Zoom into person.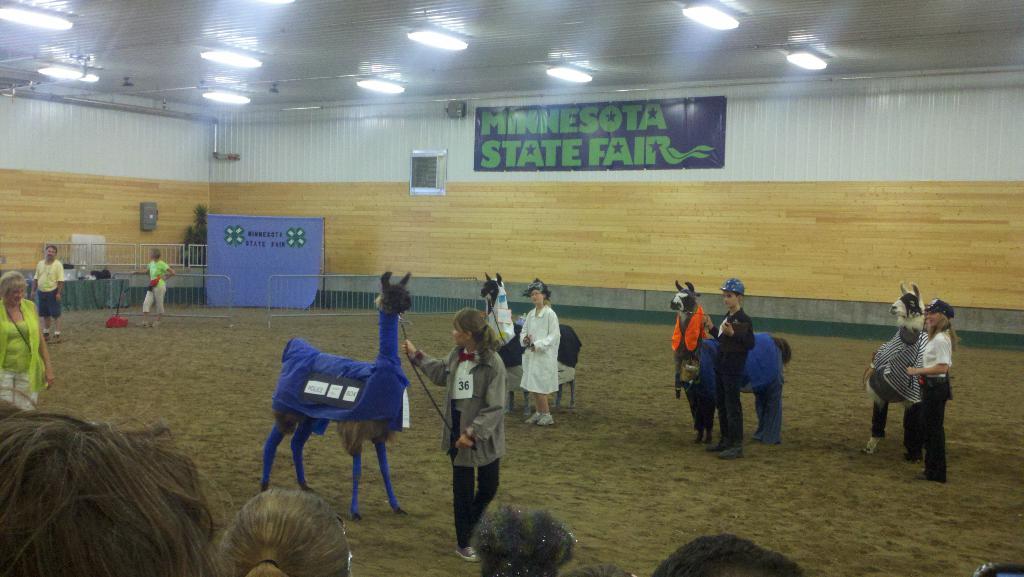
Zoom target: 0, 400, 202, 576.
